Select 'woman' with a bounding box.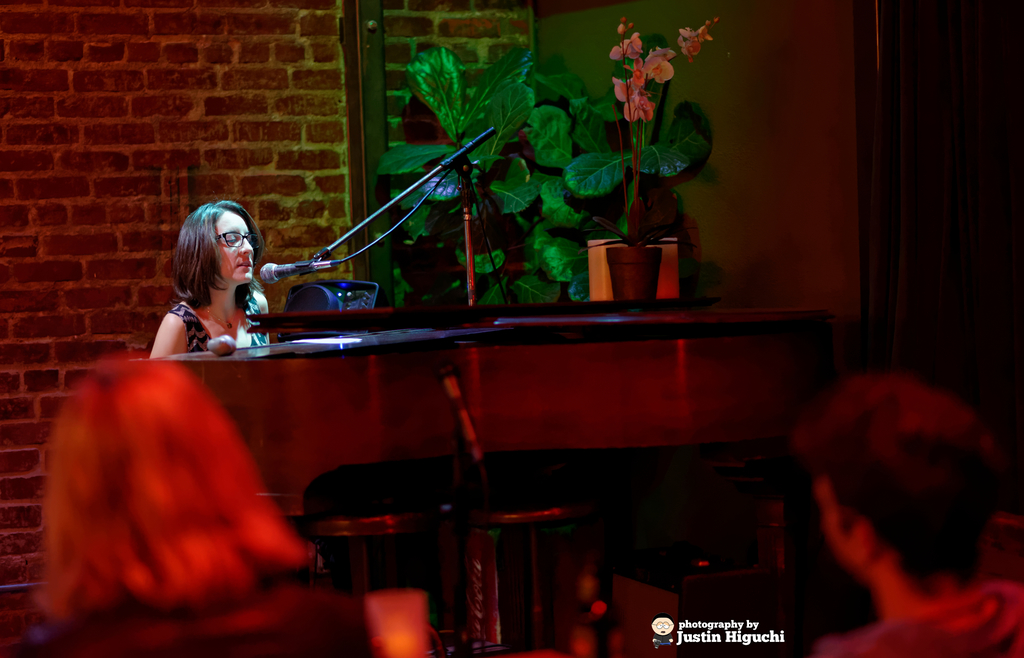
<bbox>4, 350, 385, 657</bbox>.
